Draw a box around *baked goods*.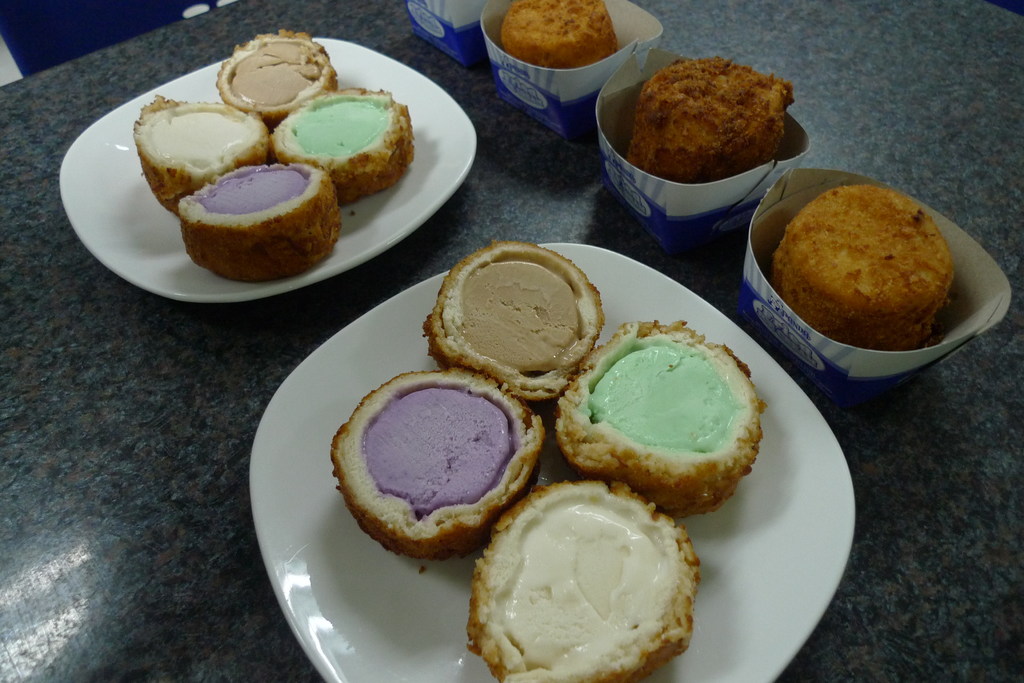
box(420, 236, 607, 408).
